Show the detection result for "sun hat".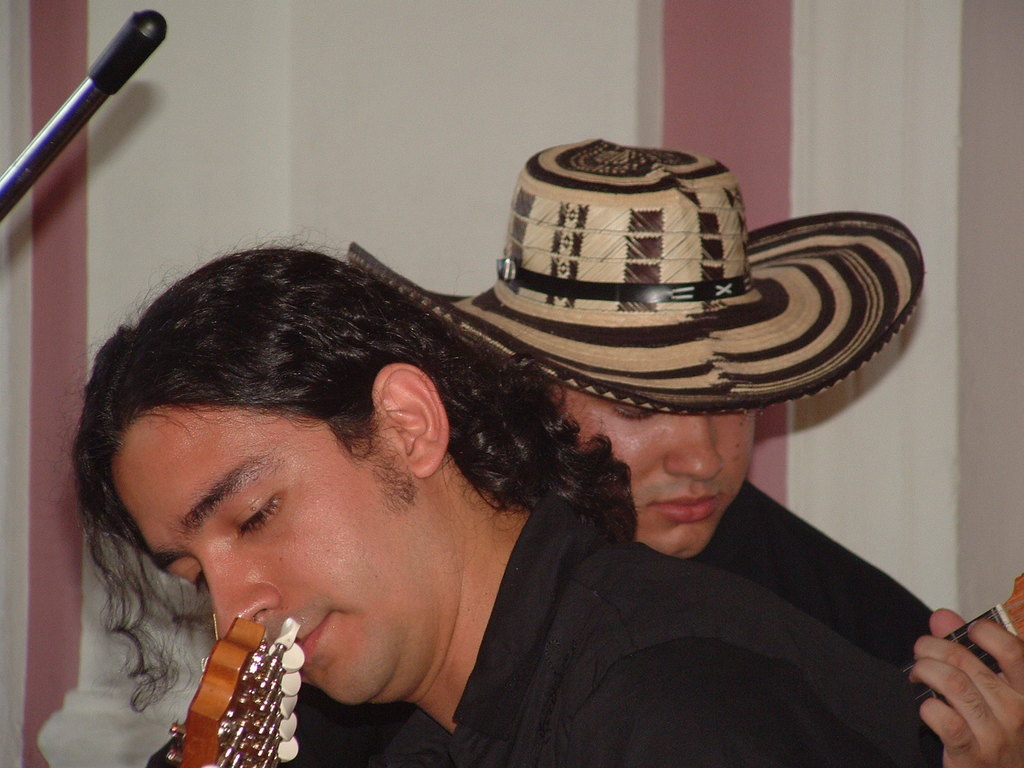
locate(337, 132, 935, 426).
